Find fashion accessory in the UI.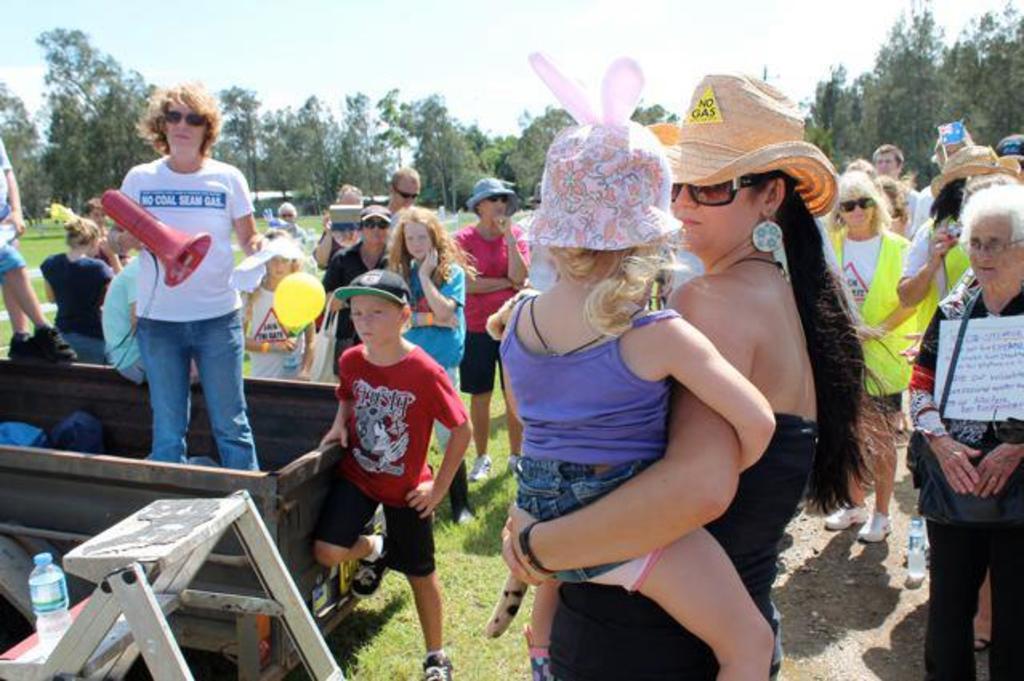
UI element at x1=465 y1=176 x2=516 y2=205.
